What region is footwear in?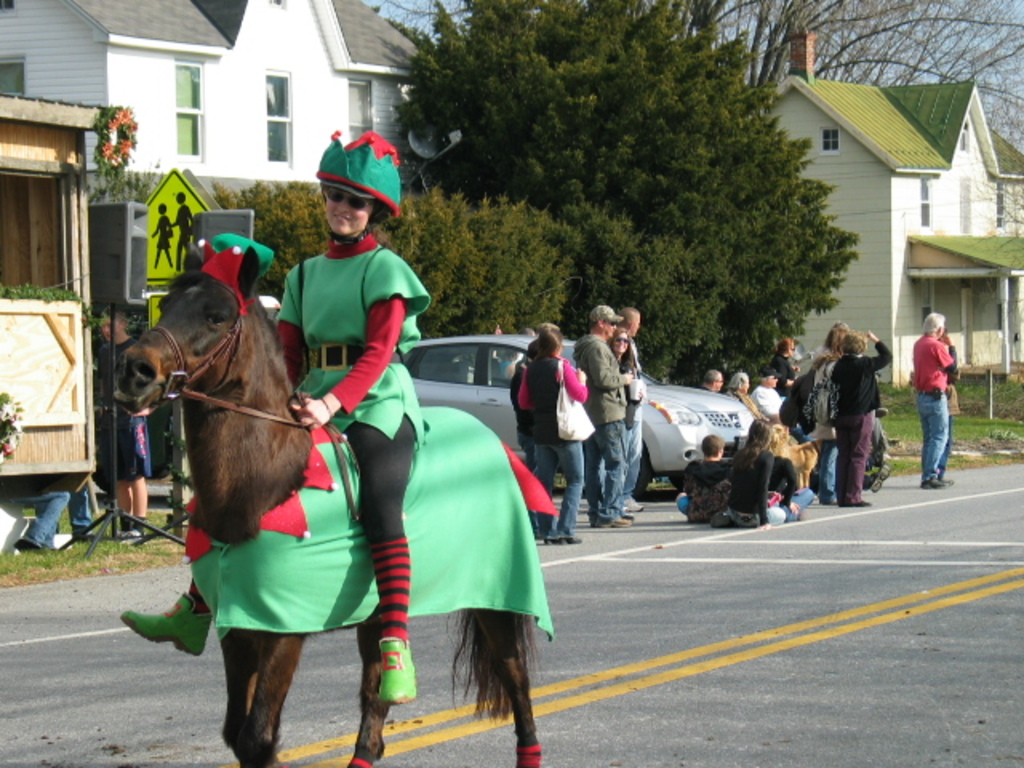
region(381, 634, 419, 707).
